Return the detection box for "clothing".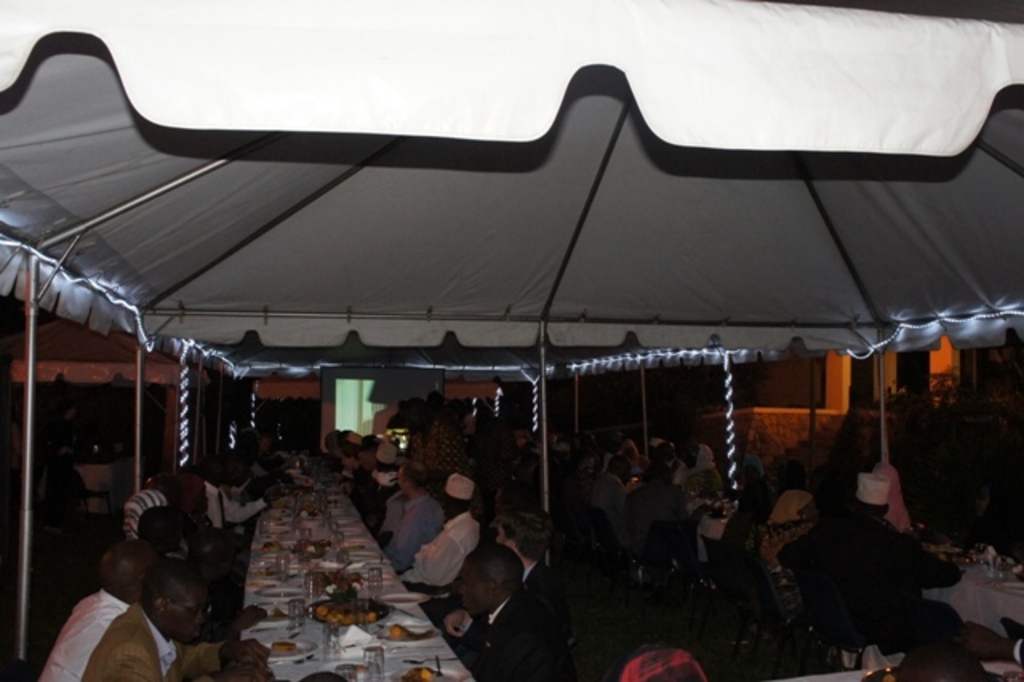
[386, 498, 443, 578].
